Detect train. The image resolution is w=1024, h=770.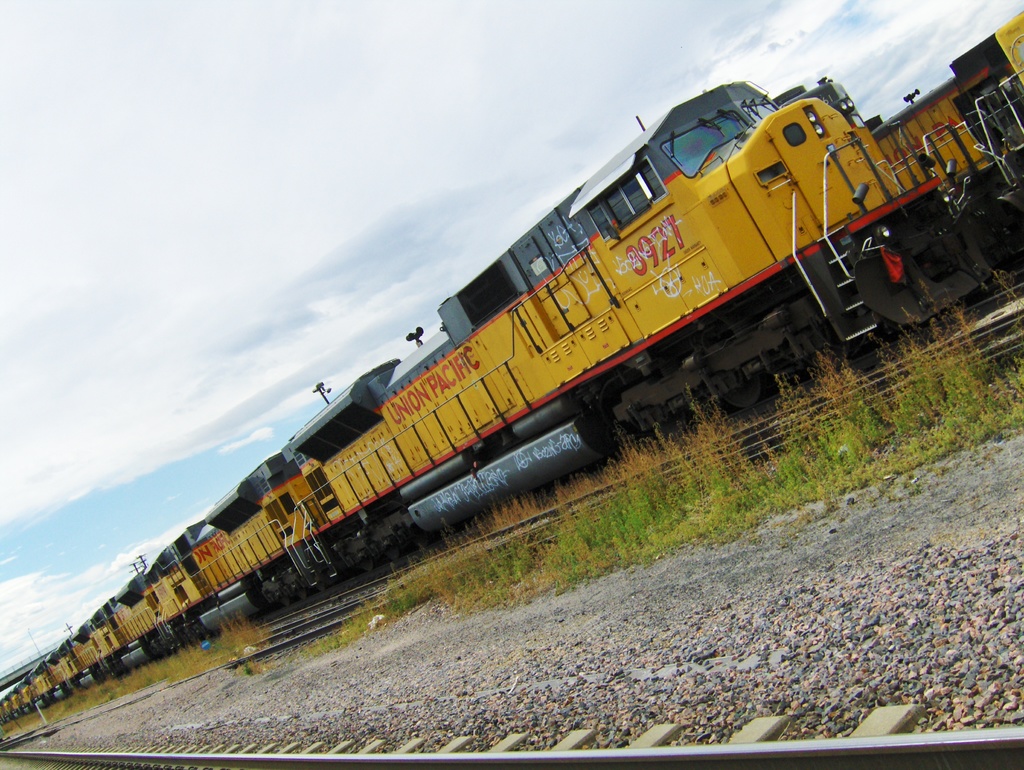
(left=865, top=6, right=1023, bottom=245).
